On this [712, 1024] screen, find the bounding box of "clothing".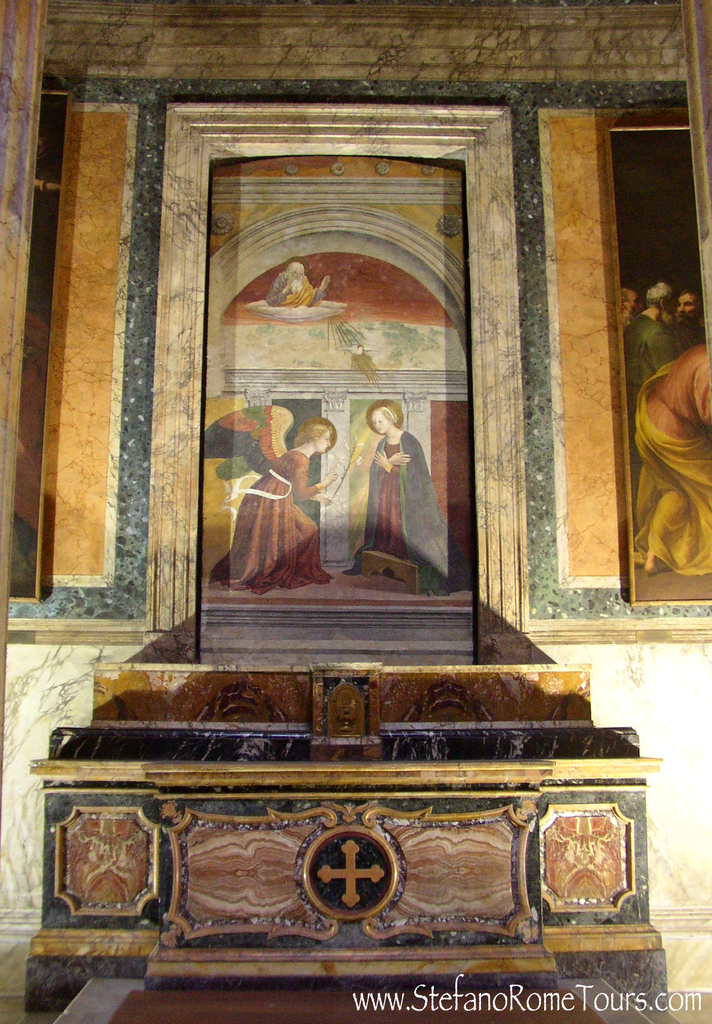
Bounding box: bbox(268, 273, 325, 307).
